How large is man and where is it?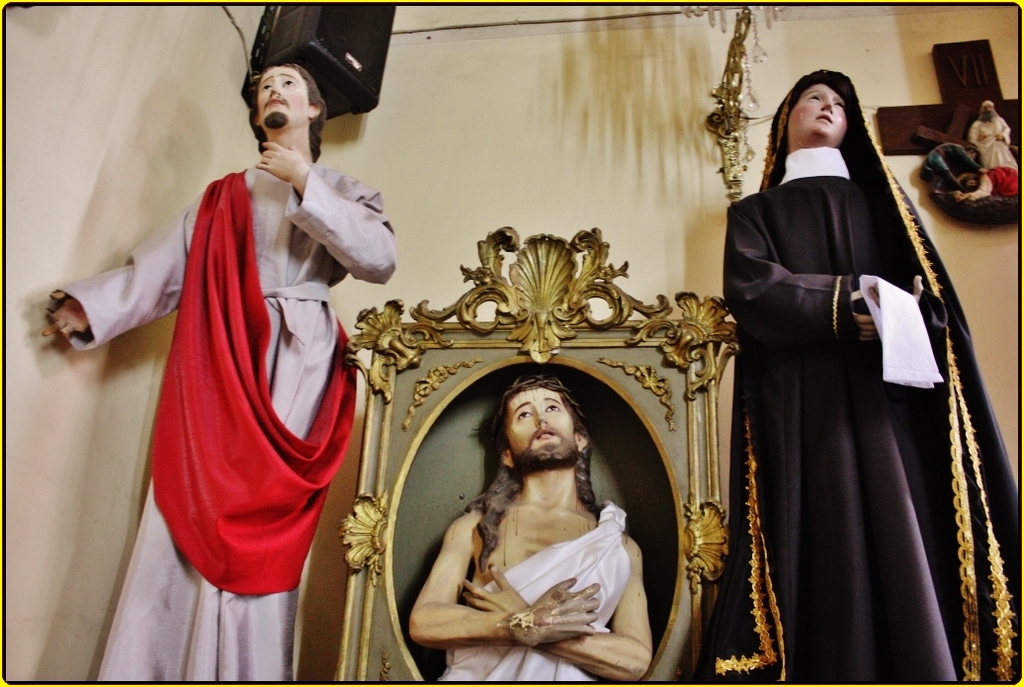
Bounding box: [43,69,392,686].
